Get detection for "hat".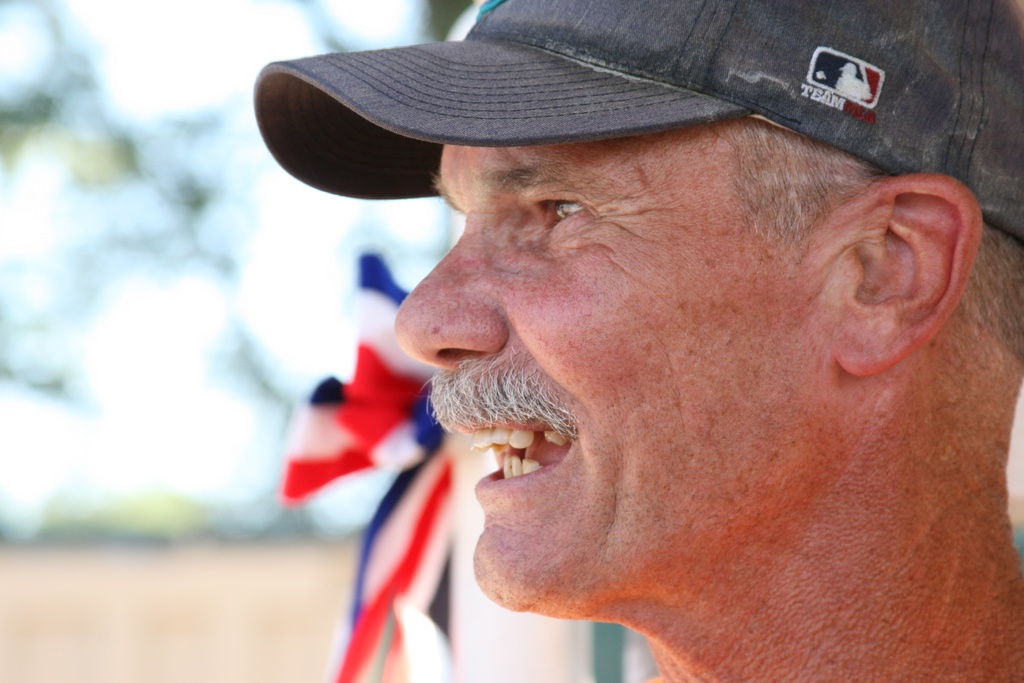
Detection: box=[254, 0, 1023, 242].
